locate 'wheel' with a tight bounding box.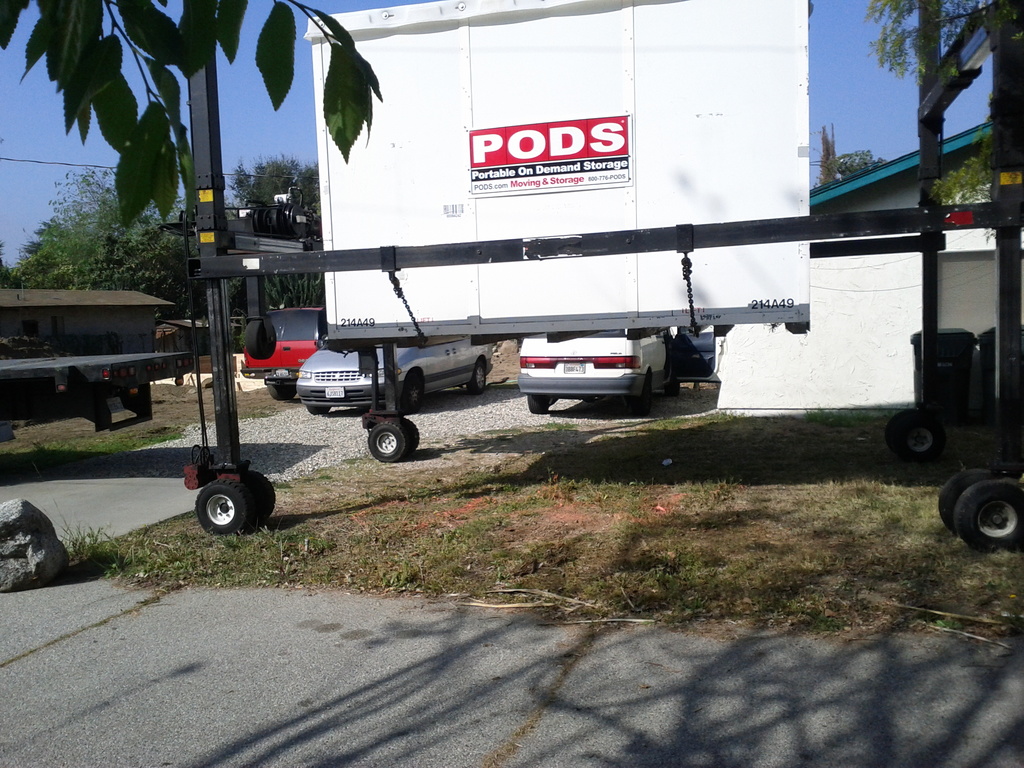
Rect(307, 395, 335, 419).
